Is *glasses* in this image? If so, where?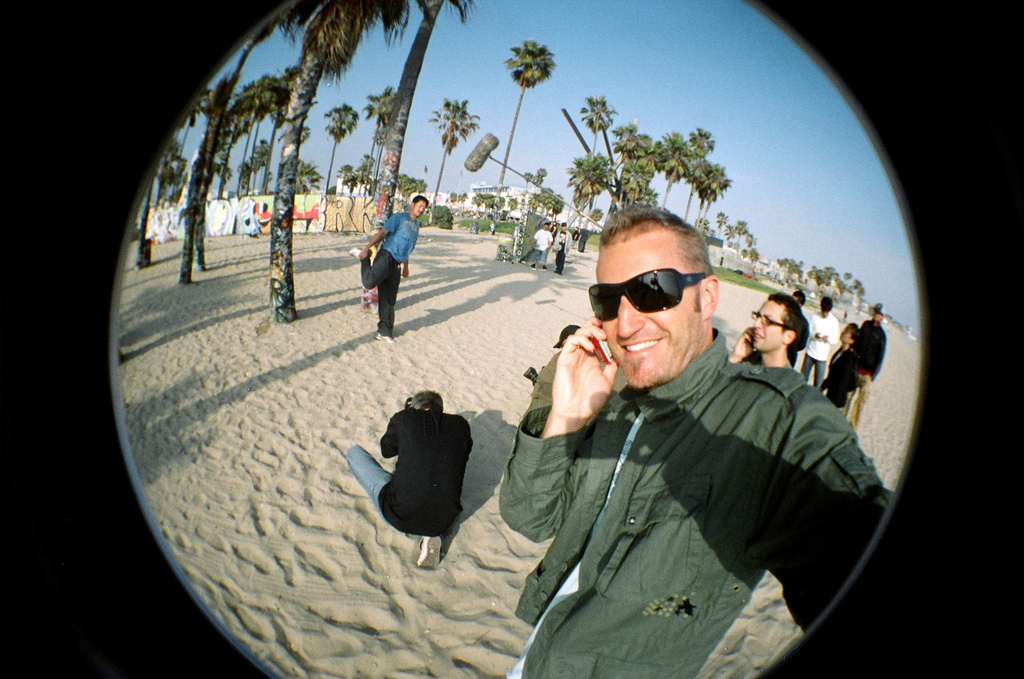
Yes, at Rect(589, 265, 712, 326).
